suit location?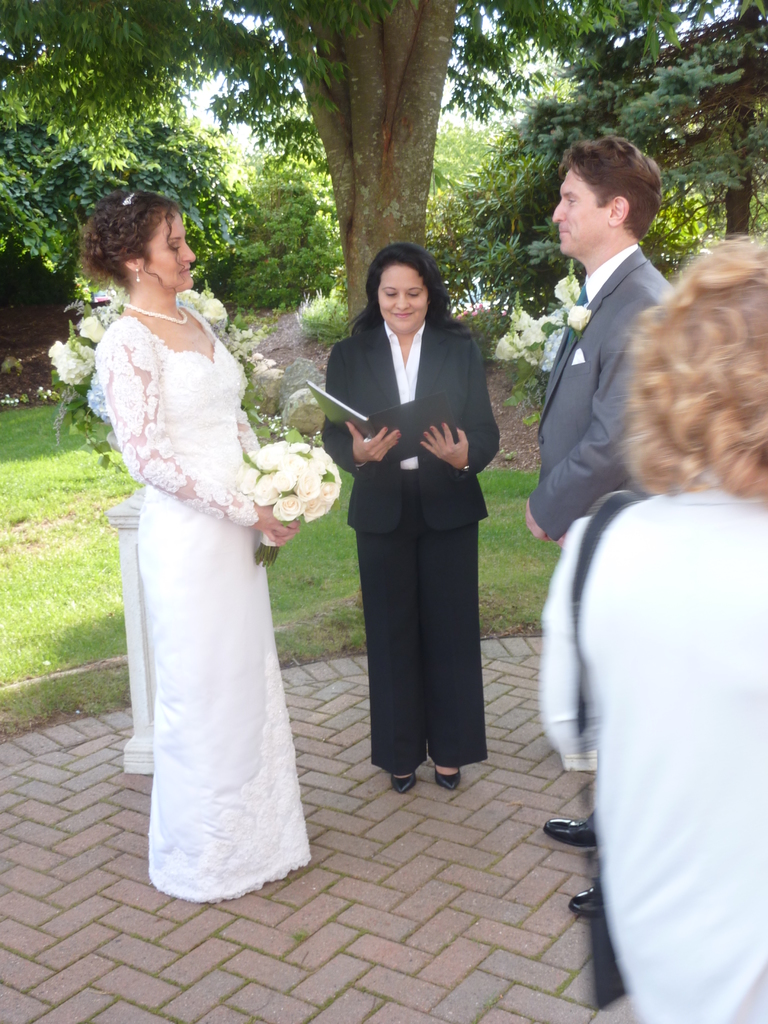
[x1=523, y1=248, x2=680, y2=534]
